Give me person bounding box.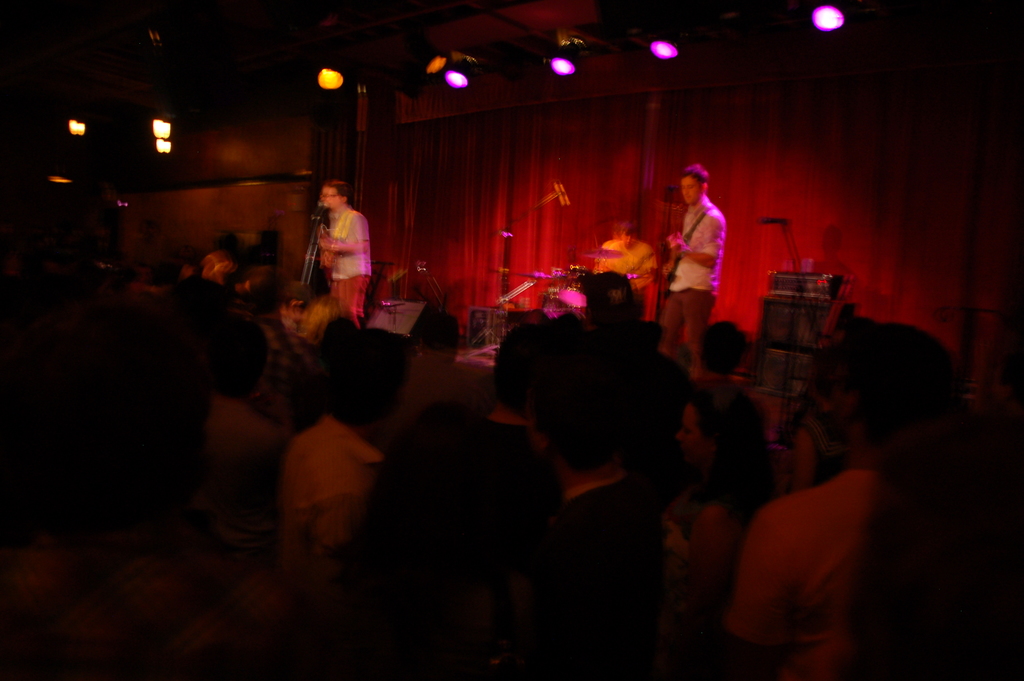
661,167,726,352.
